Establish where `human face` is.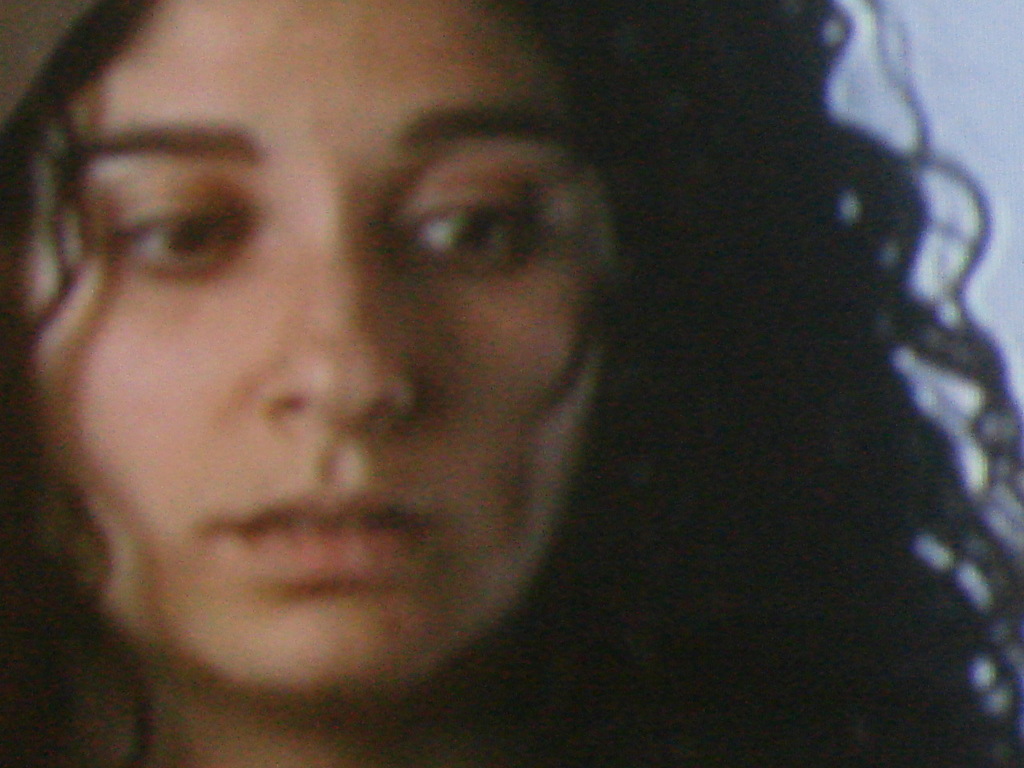
Established at x1=27 y1=2 x2=620 y2=706.
